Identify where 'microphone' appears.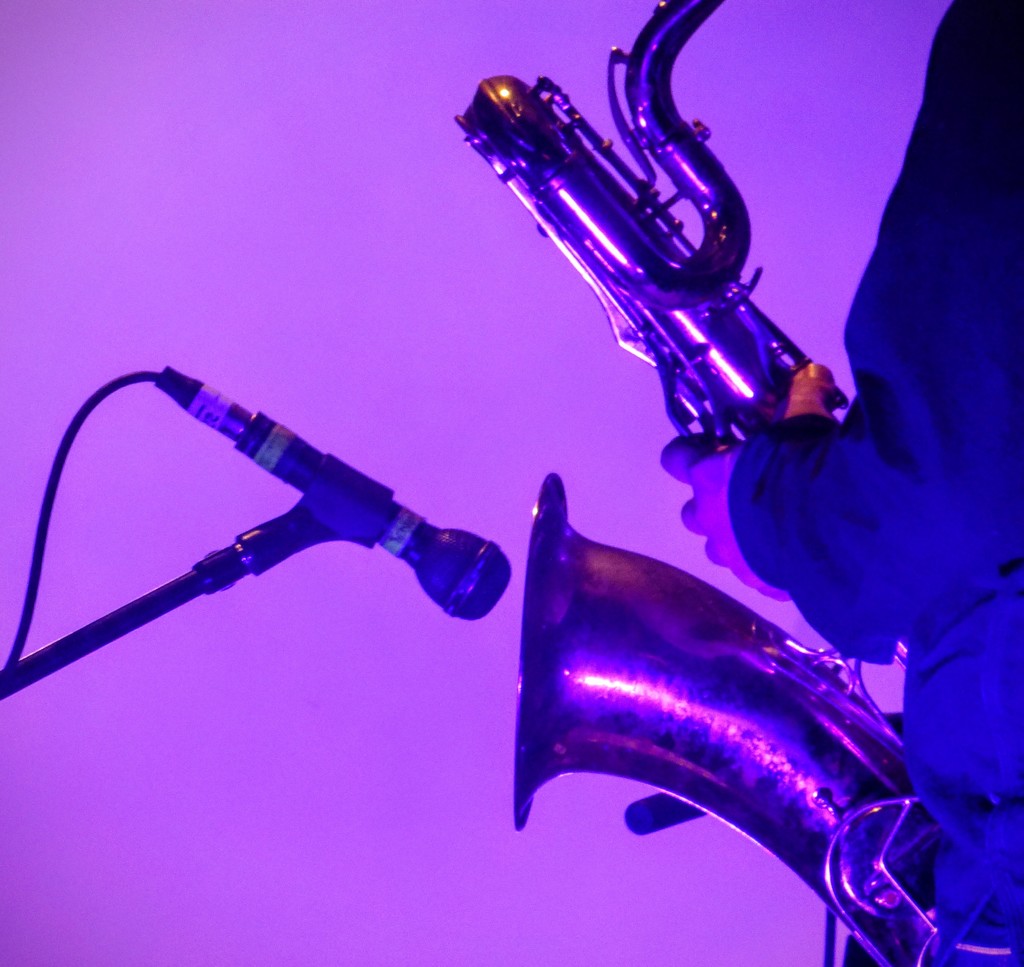
Appears at box(84, 372, 493, 655).
